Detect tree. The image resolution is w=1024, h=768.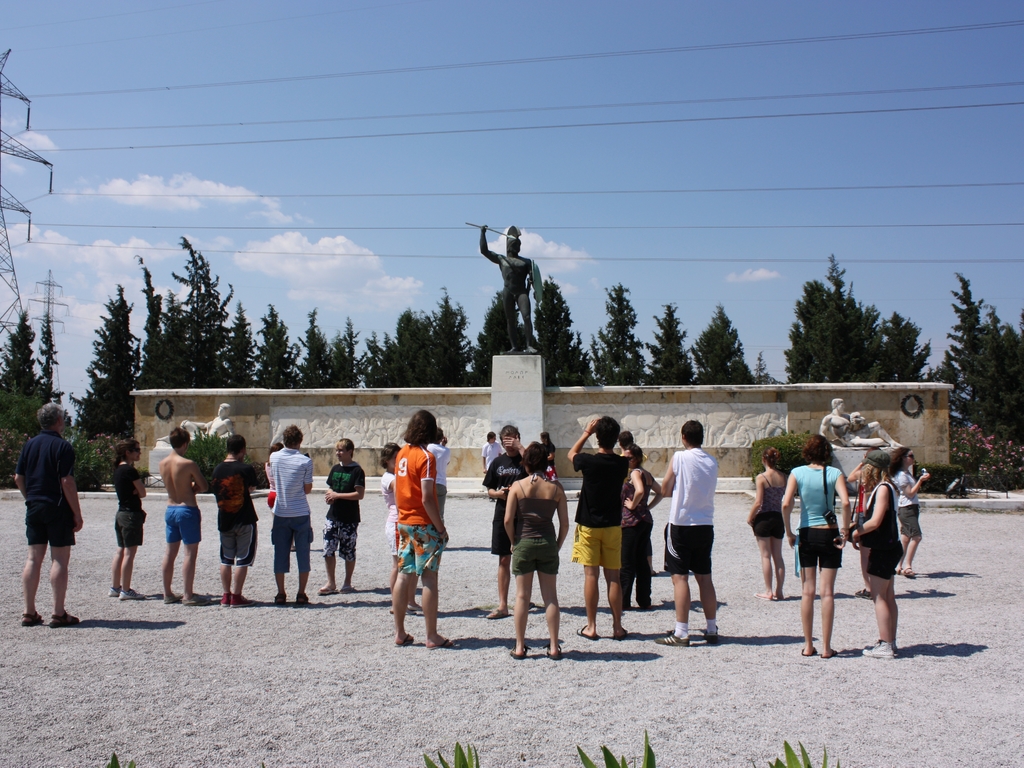
x1=749 y1=355 x2=773 y2=387.
